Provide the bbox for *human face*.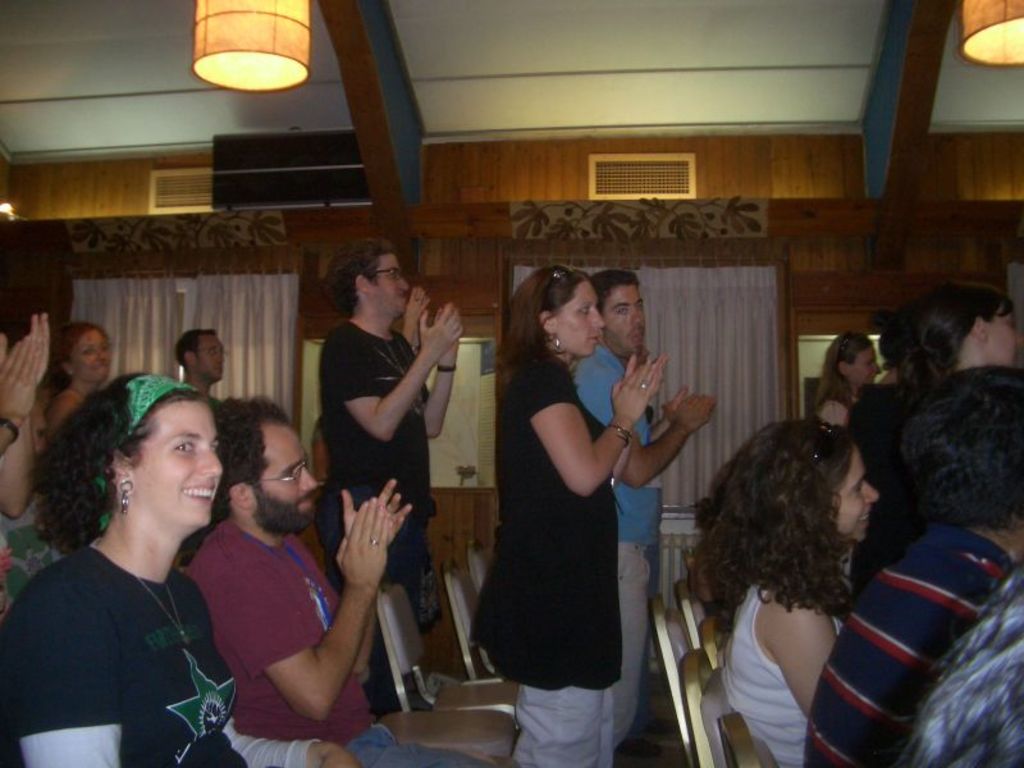
77,332,113,384.
